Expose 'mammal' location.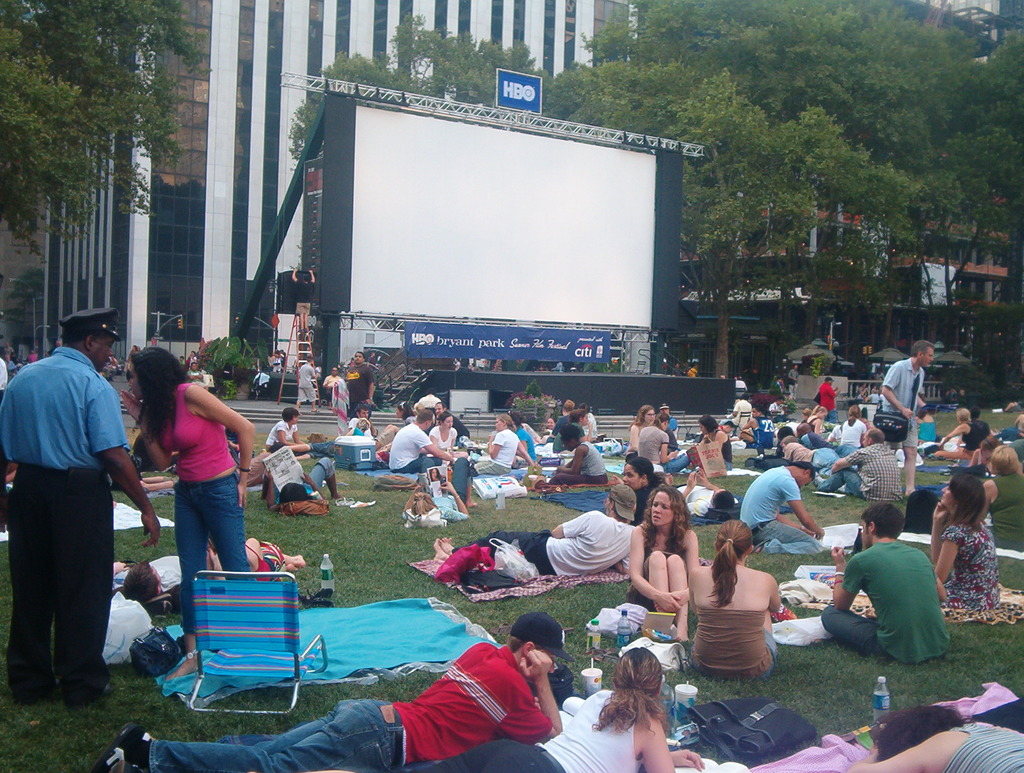
Exposed at (x1=618, y1=453, x2=670, y2=523).
